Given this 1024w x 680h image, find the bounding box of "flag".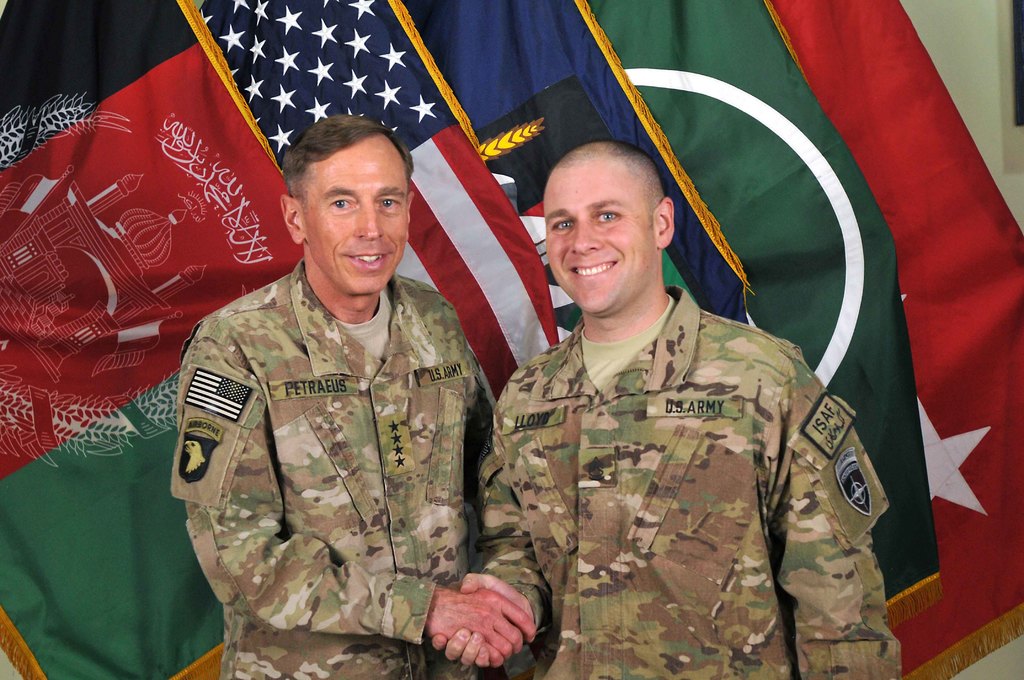
(x1=777, y1=0, x2=1021, y2=679).
